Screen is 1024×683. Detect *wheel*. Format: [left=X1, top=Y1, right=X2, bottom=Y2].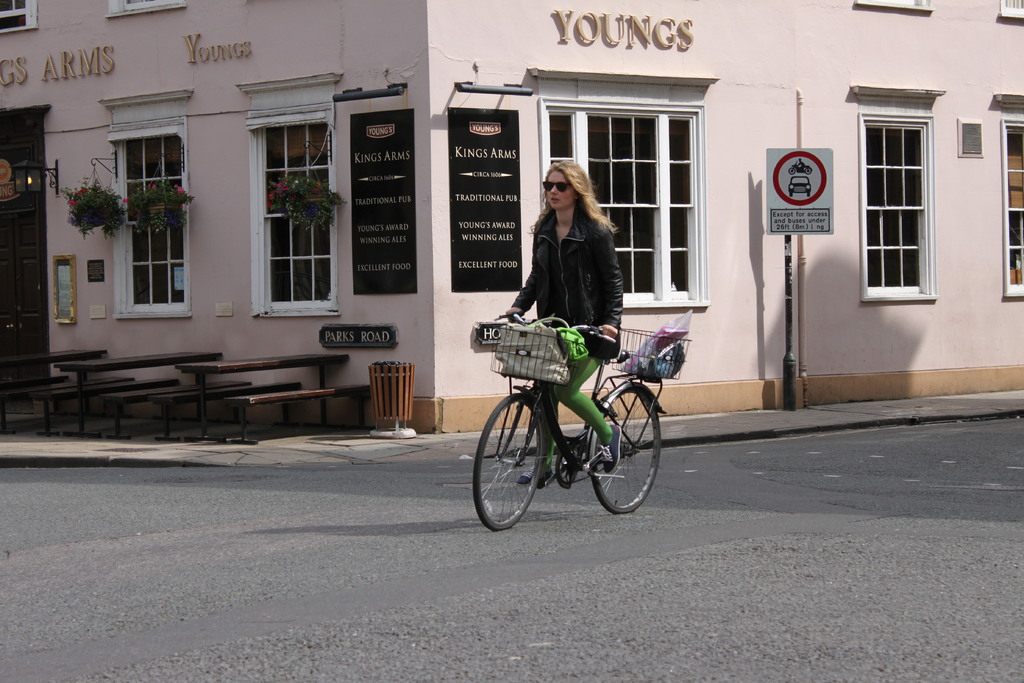
[left=592, top=388, right=660, bottom=513].
